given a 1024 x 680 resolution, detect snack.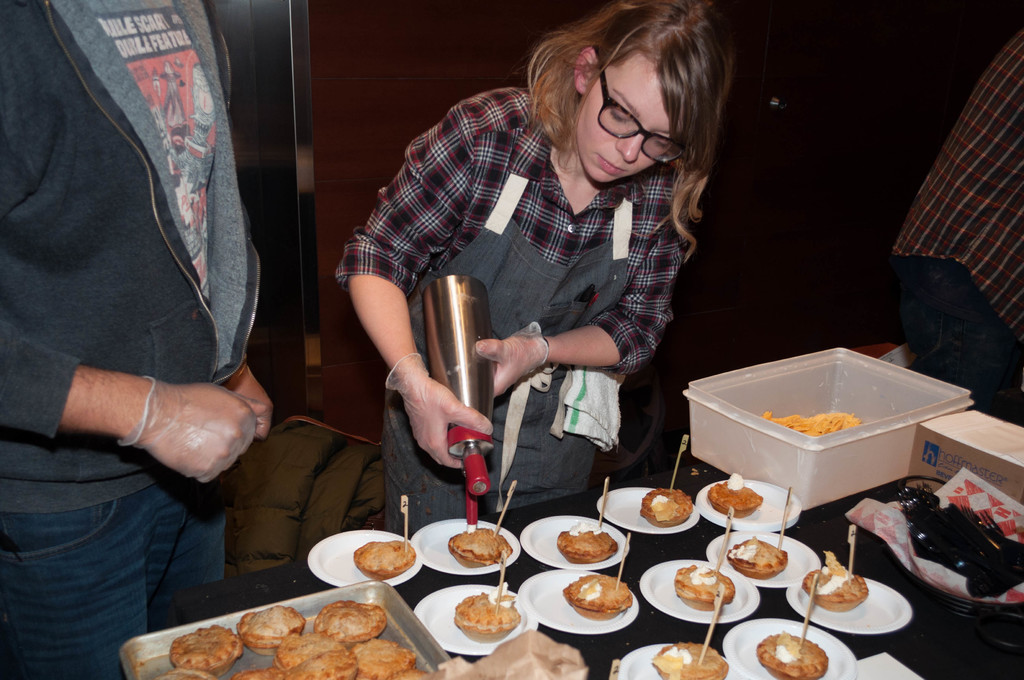
[left=806, top=550, right=870, bottom=613].
